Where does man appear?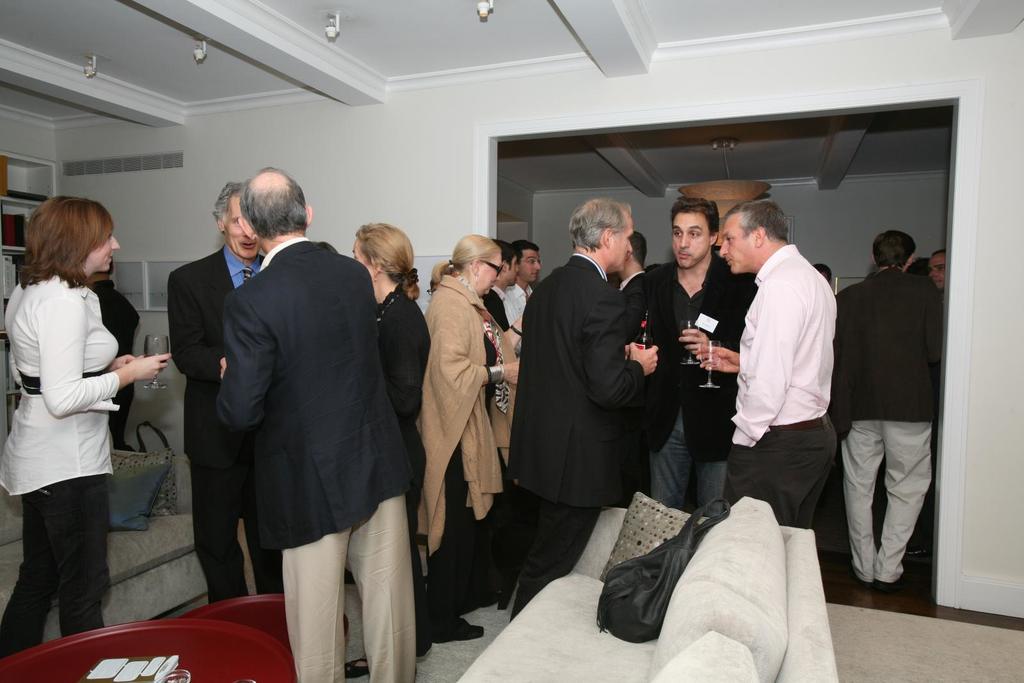
Appears at {"x1": 828, "y1": 227, "x2": 943, "y2": 585}.
